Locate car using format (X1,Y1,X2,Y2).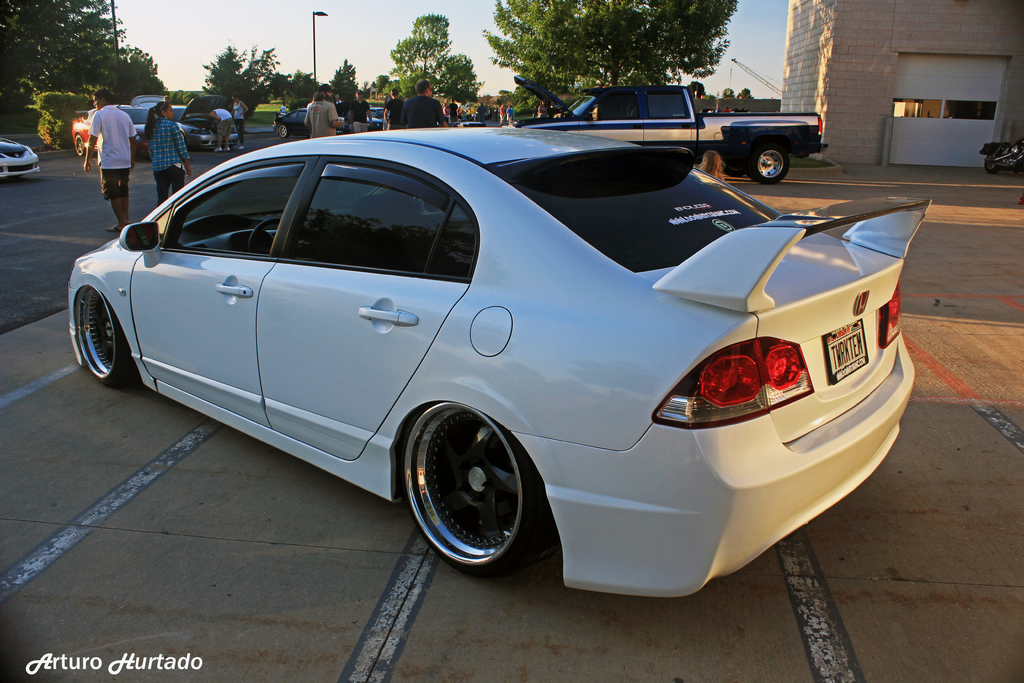
(69,103,184,158).
